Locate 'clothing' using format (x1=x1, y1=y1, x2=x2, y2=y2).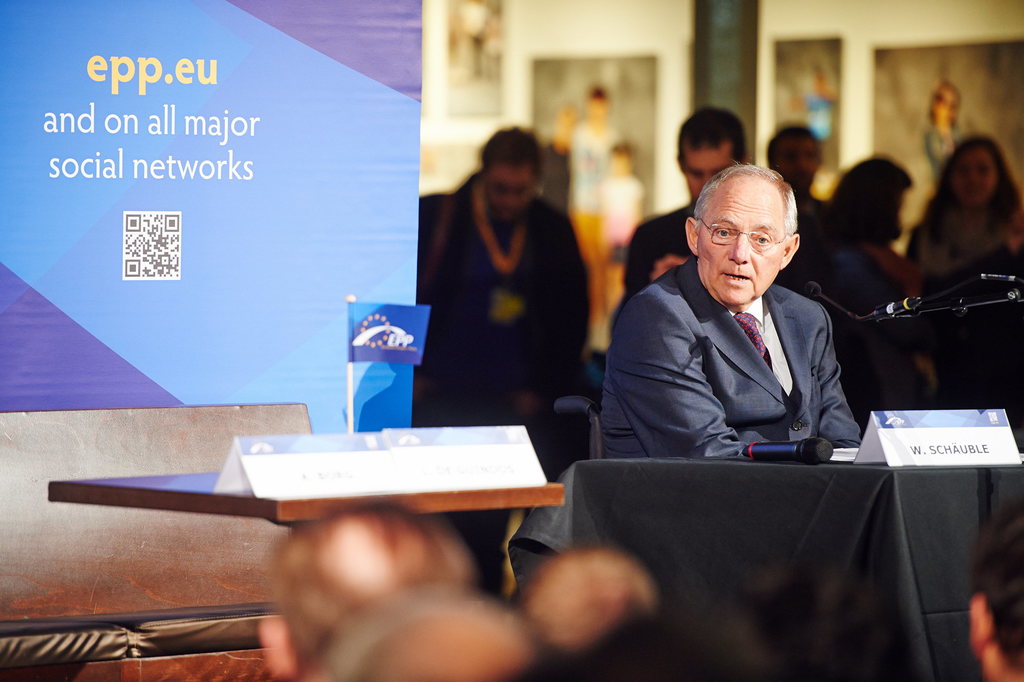
(x1=623, y1=192, x2=813, y2=293).
